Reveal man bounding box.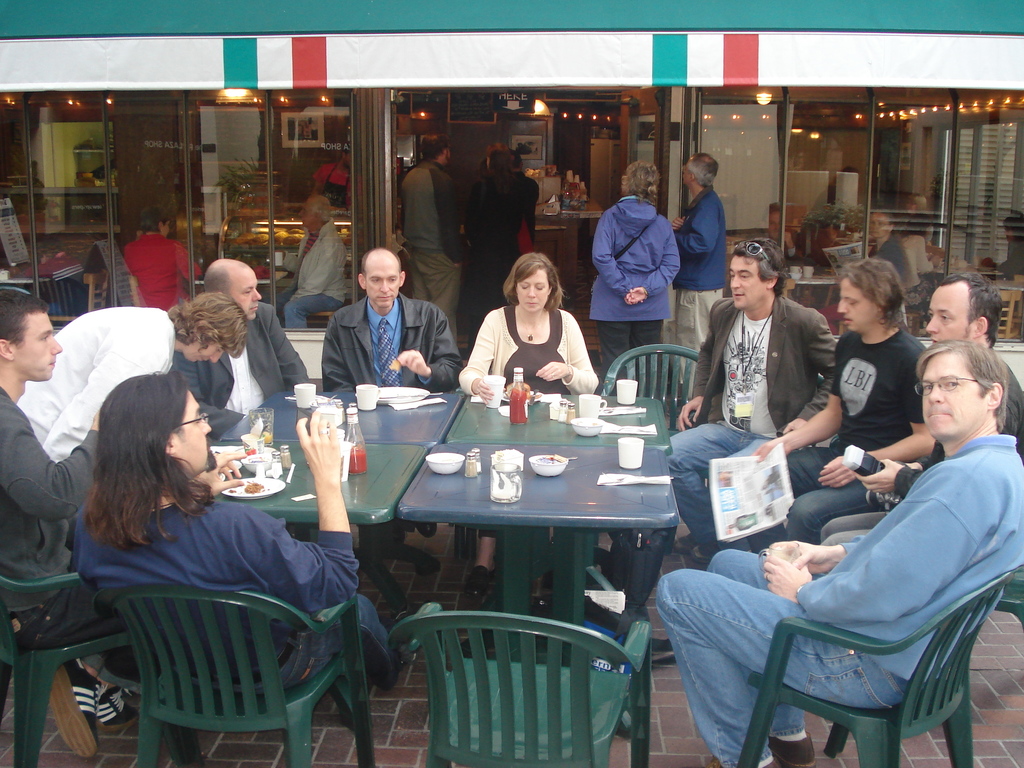
Revealed: <region>819, 271, 1023, 543</region>.
